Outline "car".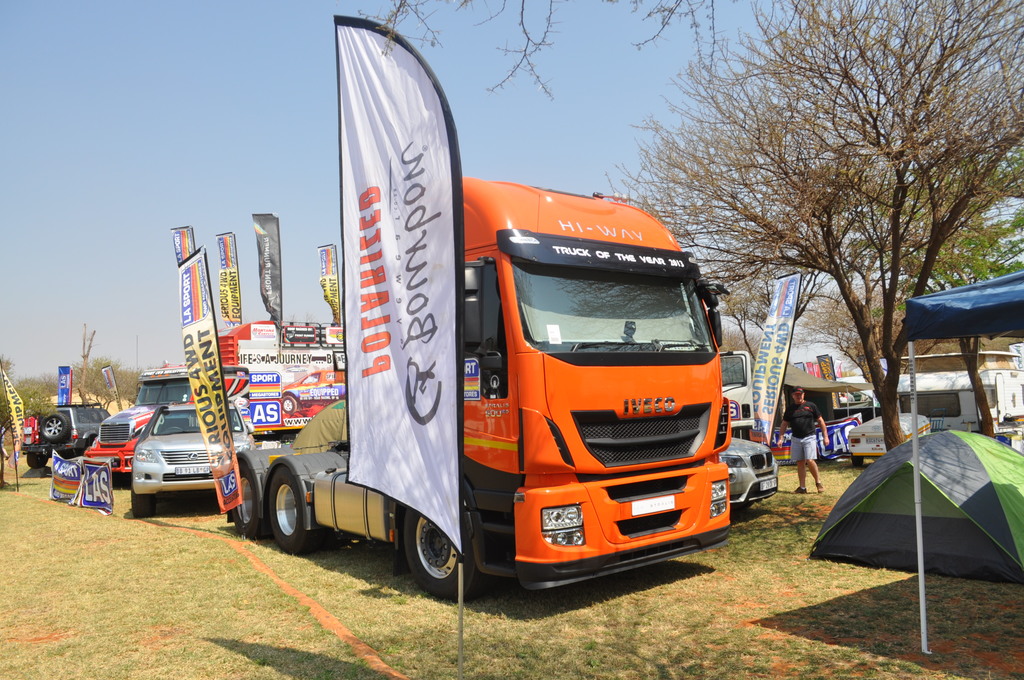
Outline: x1=724 y1=432 x2=780 y2=506.
